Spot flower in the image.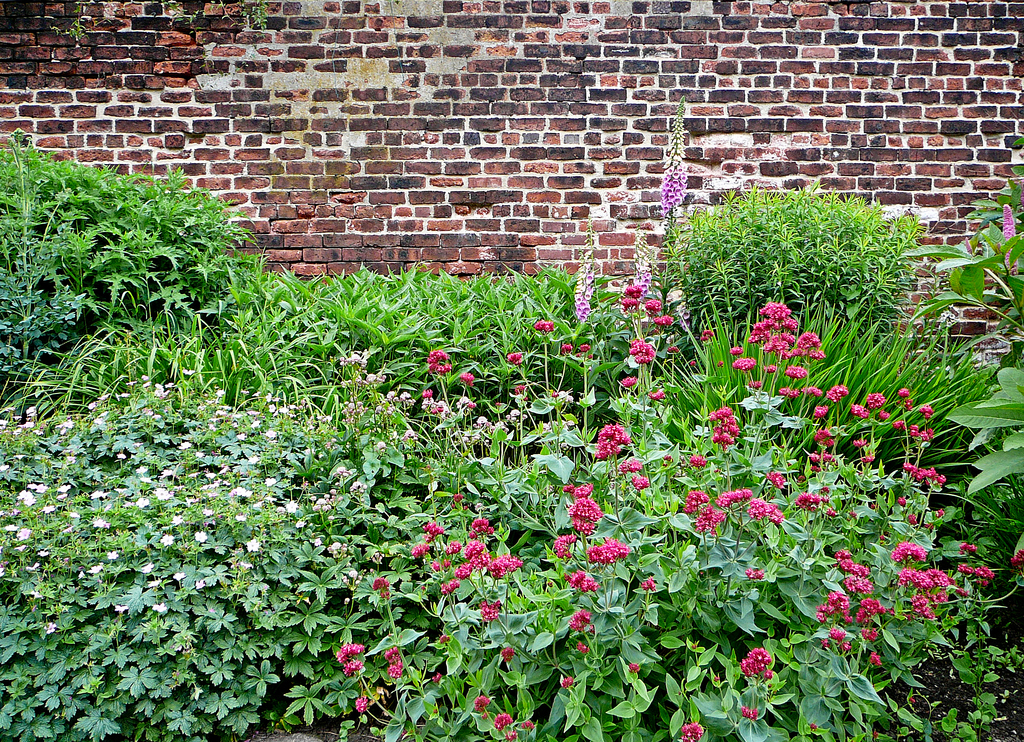
flower found at <bbox>626, 296, 640, 311</bbox>.
